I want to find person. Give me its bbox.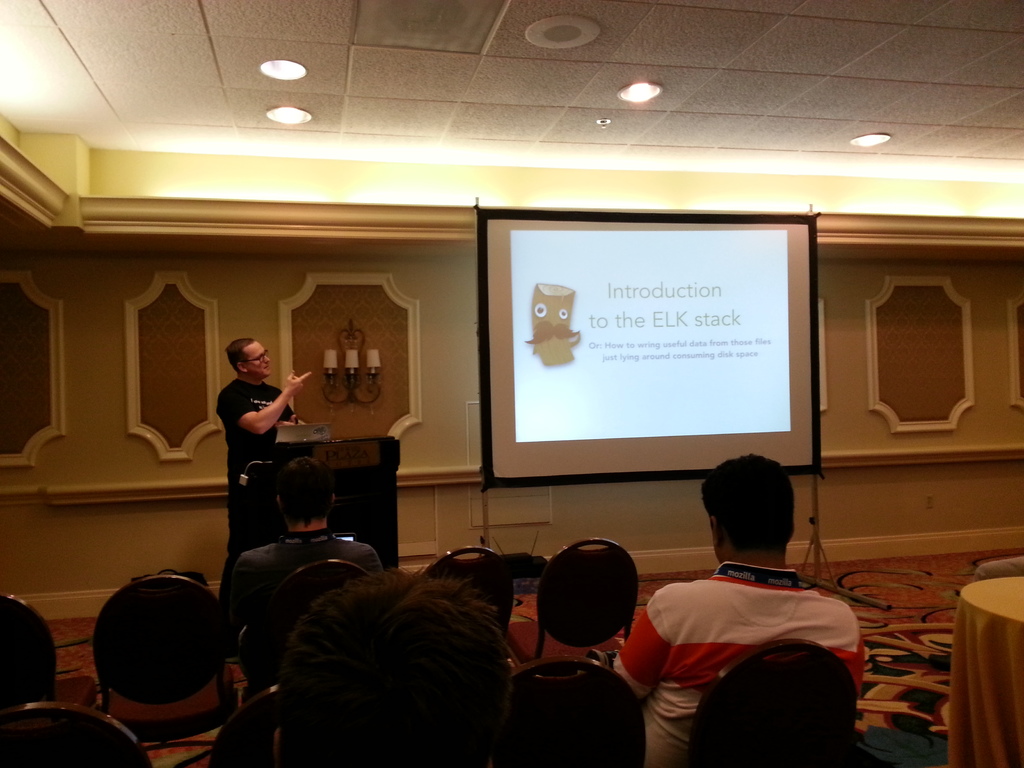
[x1=228, y1=458, x2=384, y2=637].
